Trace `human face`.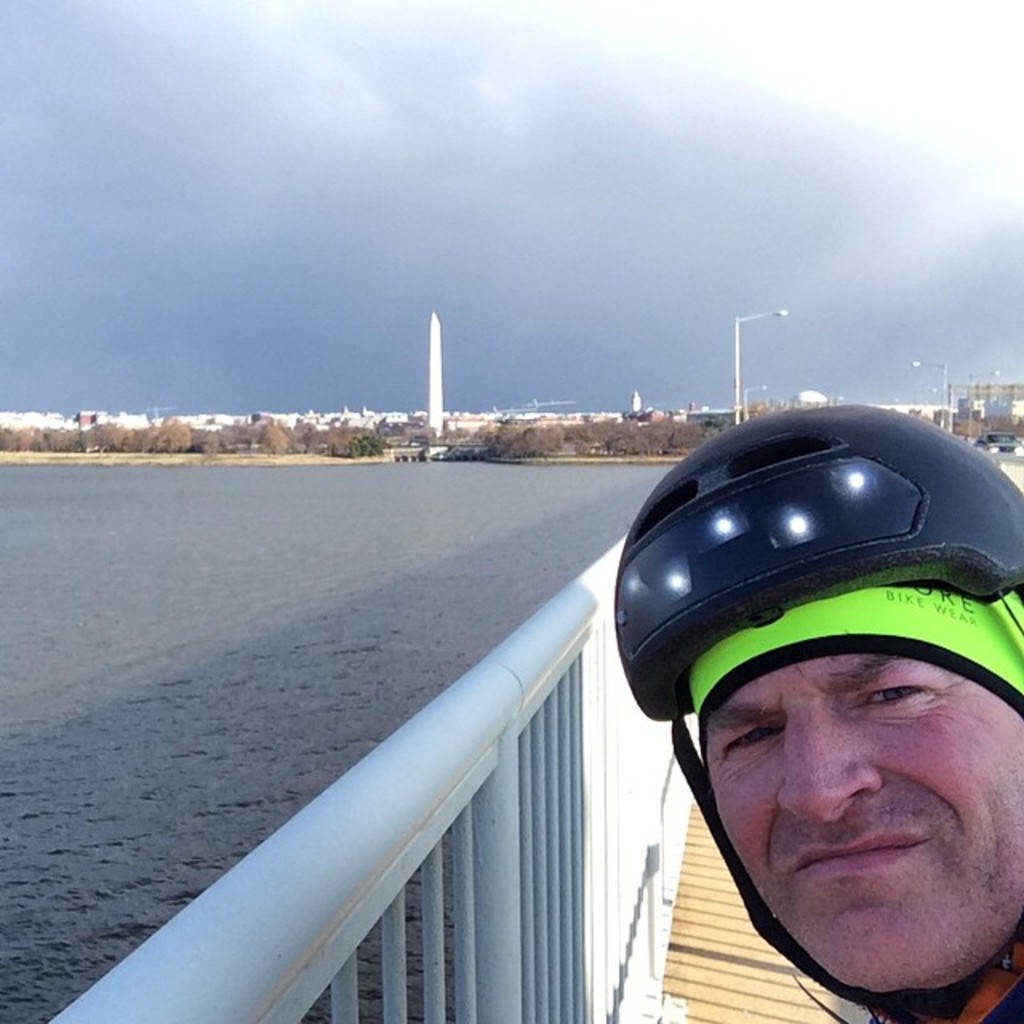
Traced to (left=702, top=656, right=1022, bottom=994).
